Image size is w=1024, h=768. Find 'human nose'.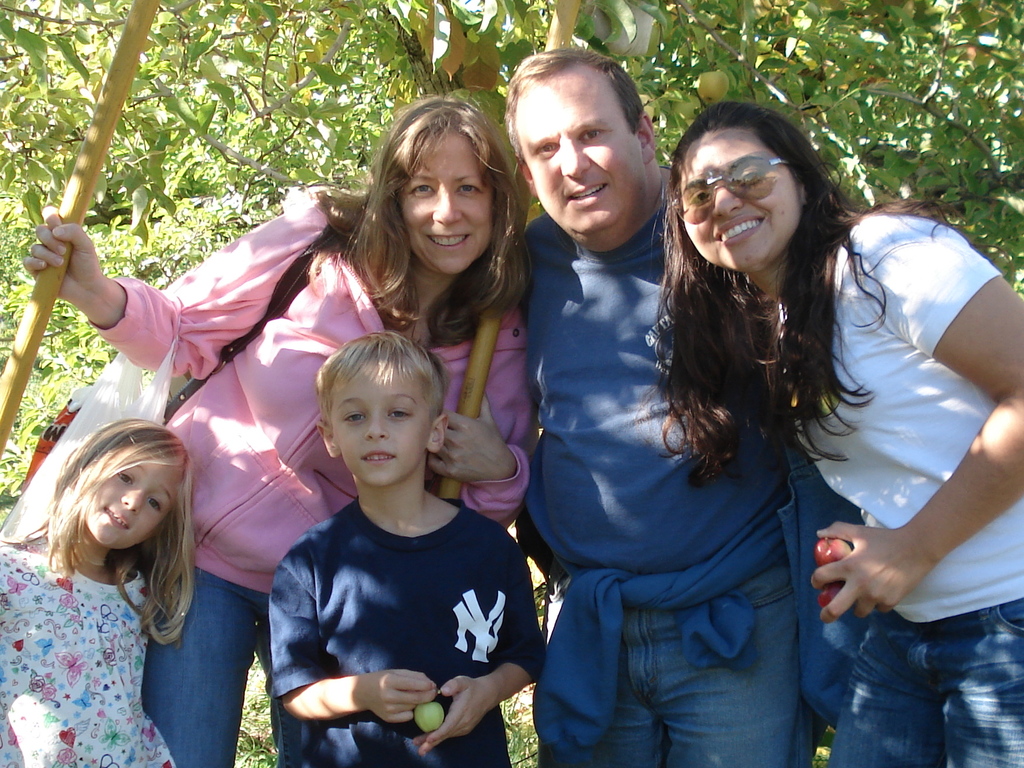
left=432, top=190, right=467, bottom=226.
